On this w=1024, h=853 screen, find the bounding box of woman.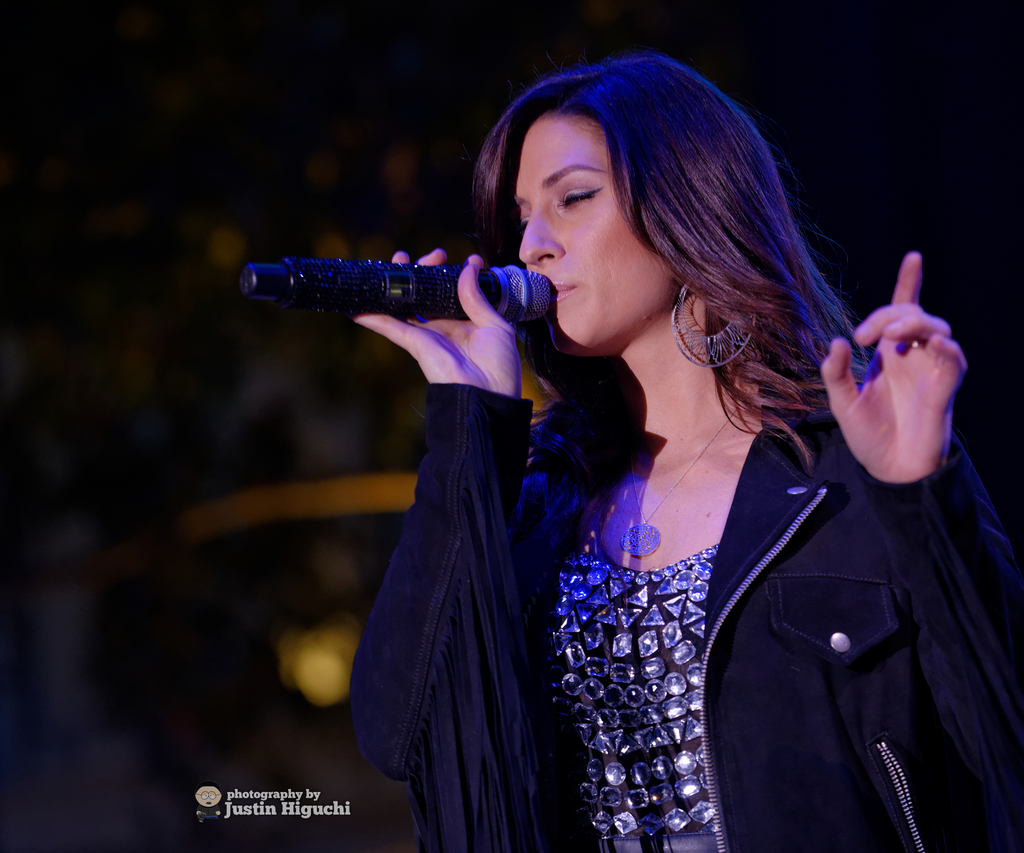
Bounding box: 290 56 989 843.
